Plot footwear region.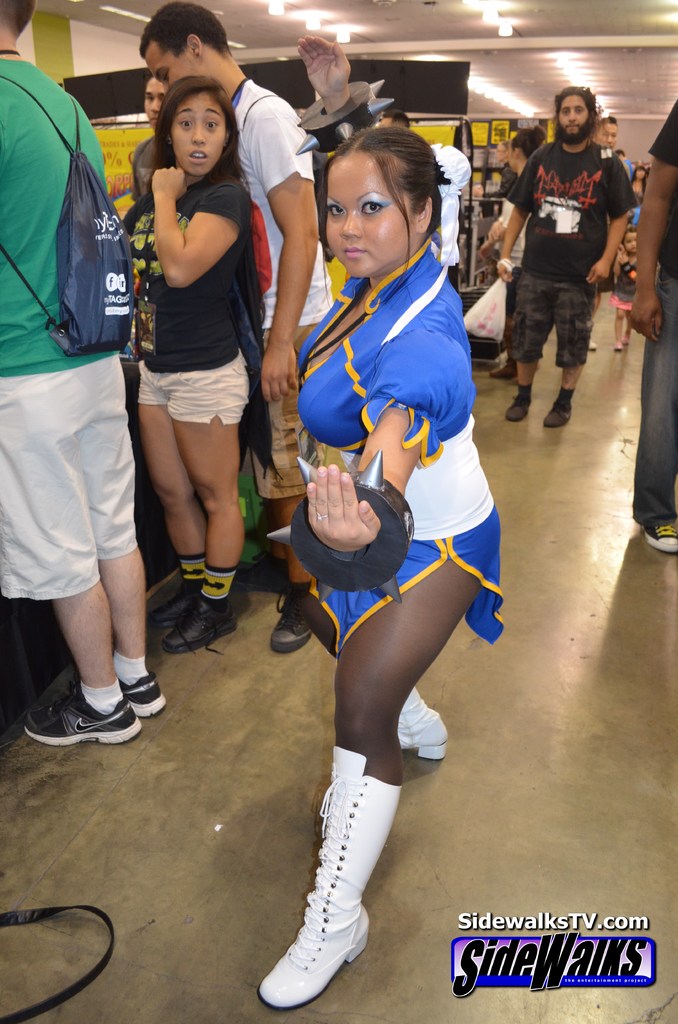
Plotted at rect(271, 589, 311, 656).
